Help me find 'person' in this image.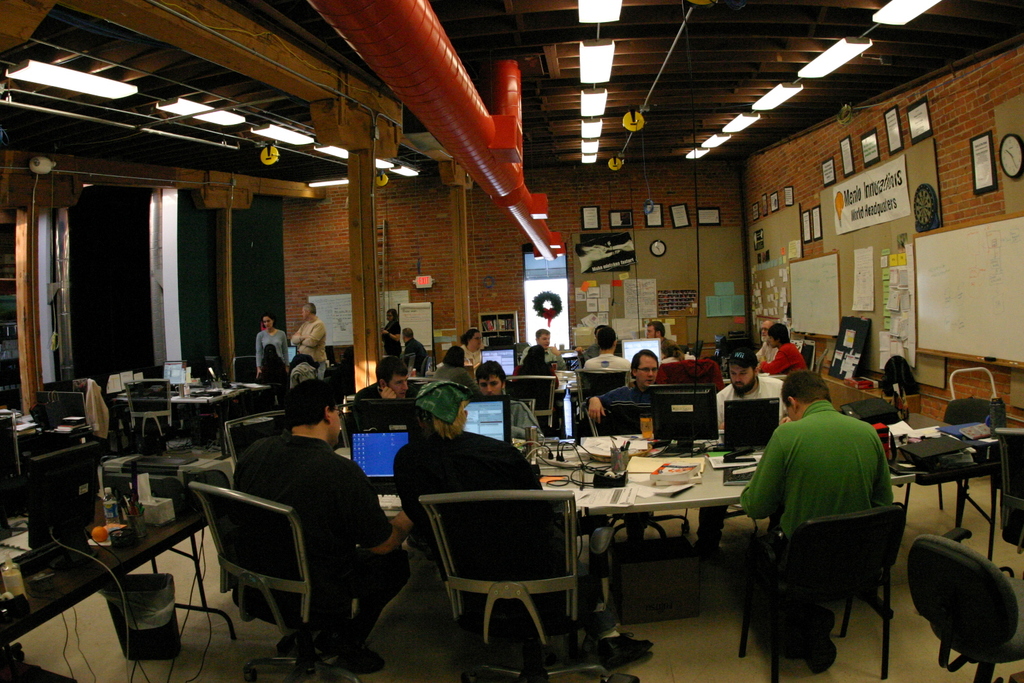
Found it: bbox(231, 381, 411, 672).
